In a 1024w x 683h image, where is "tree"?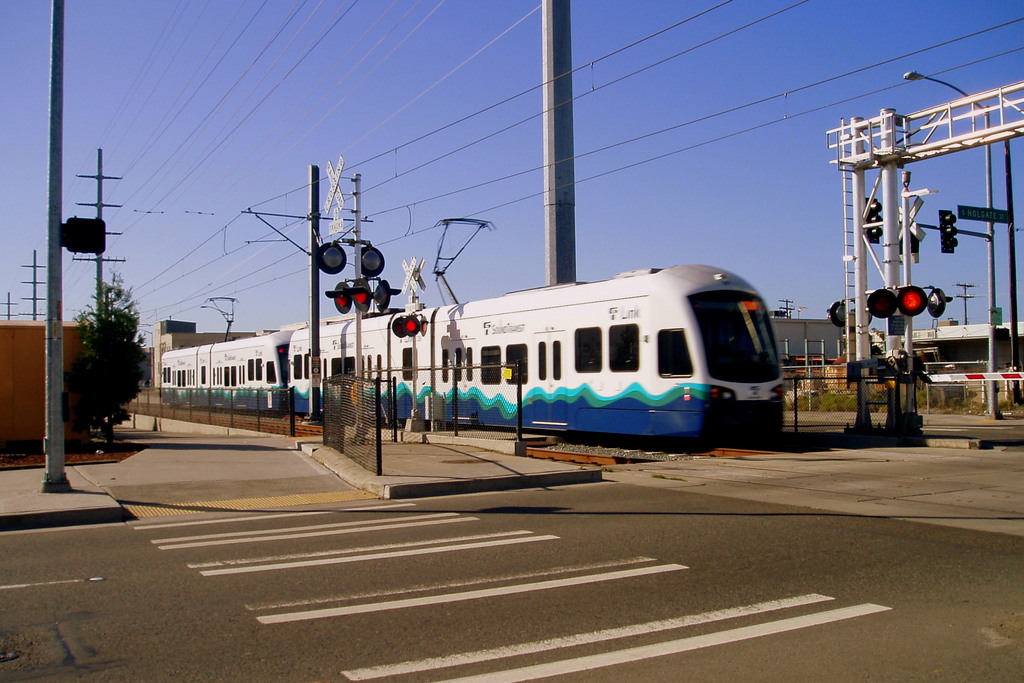
select_region(65, 273, 154, 446).
